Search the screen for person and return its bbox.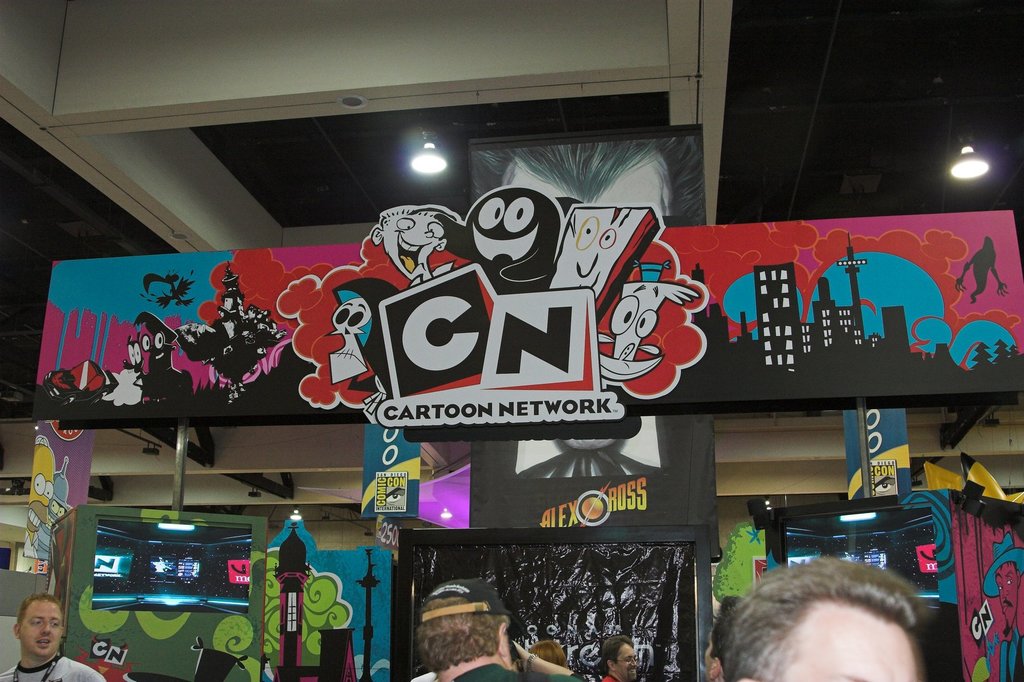
Found: crop(418, 578, 578, 681).
